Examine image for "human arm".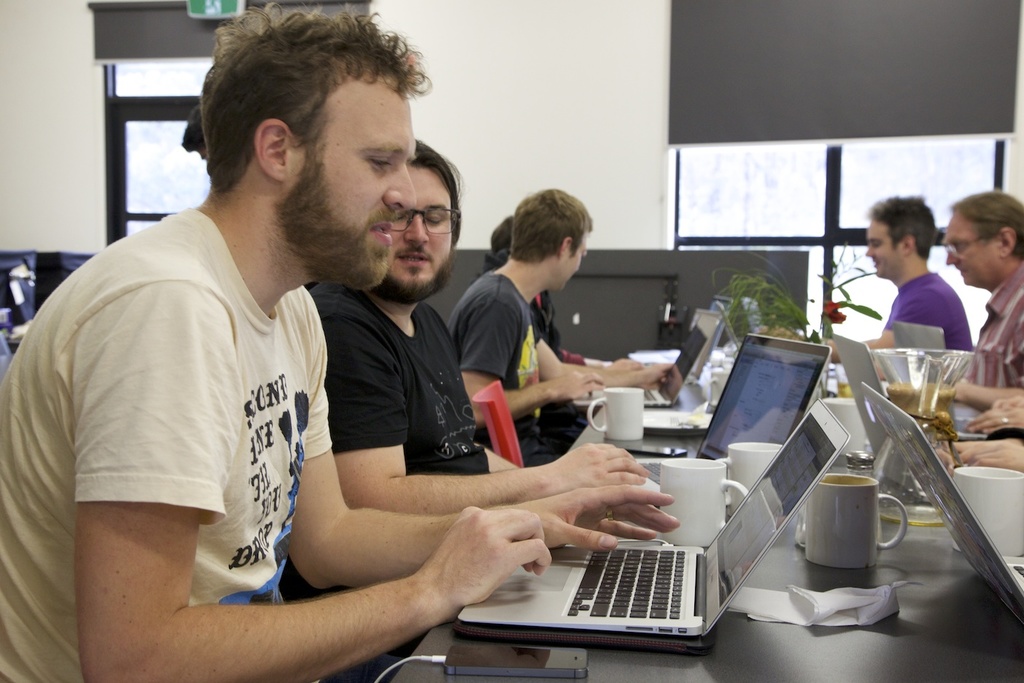
Examination result: bbox=[990, 388, 1023, 409].
